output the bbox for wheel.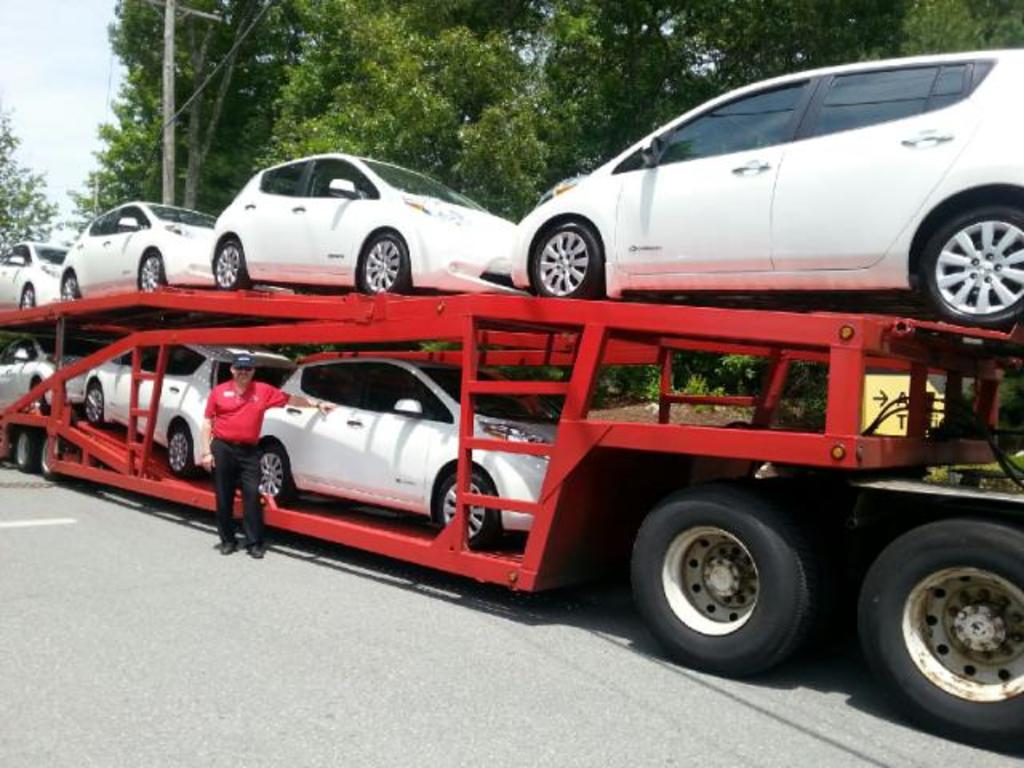
bbox=[907, 200, 1022, 328].
